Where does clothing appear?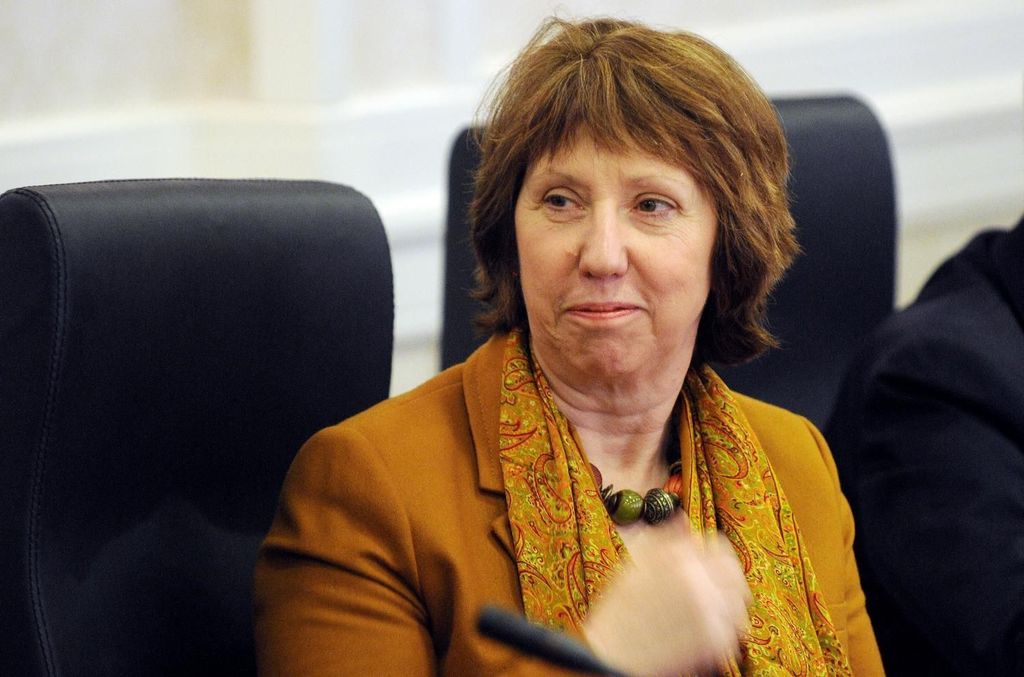
Appears at [x1=238, y1=338, x2=892, y2=661].
